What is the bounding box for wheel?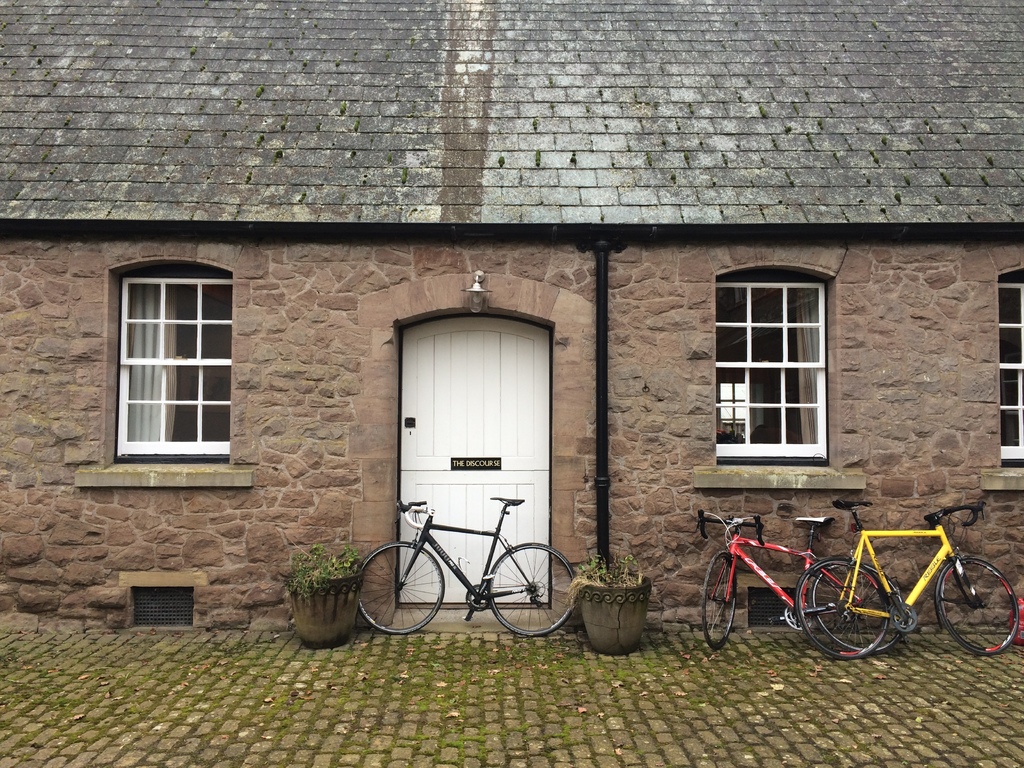
Rect(701, 551, 737, 650).
